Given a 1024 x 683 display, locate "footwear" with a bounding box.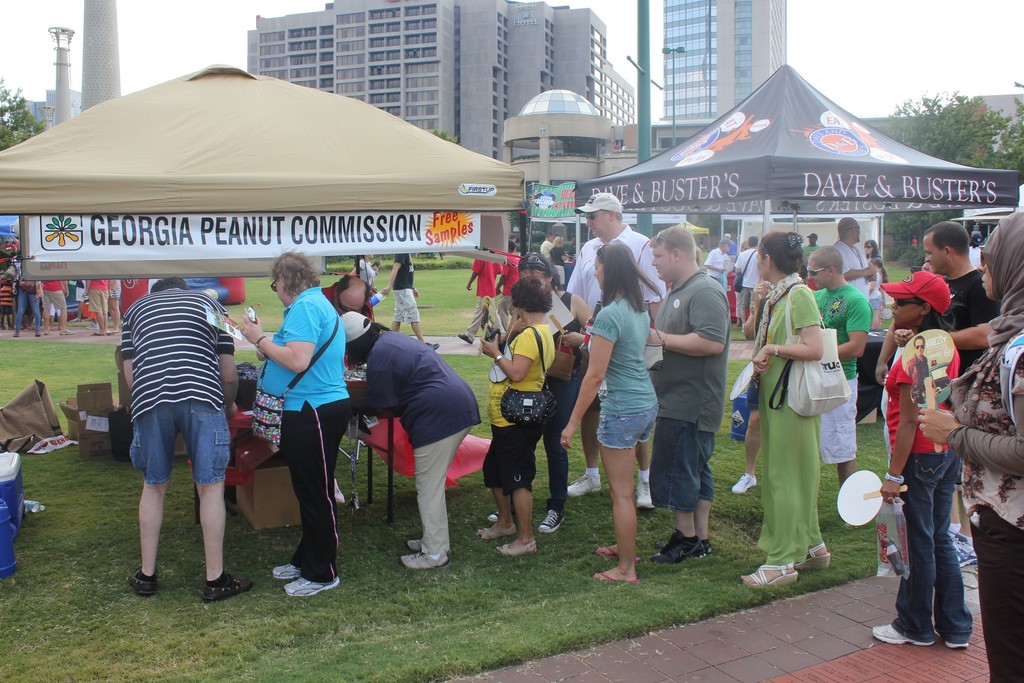
Located: bbox=(59, 328, 73, 336).
